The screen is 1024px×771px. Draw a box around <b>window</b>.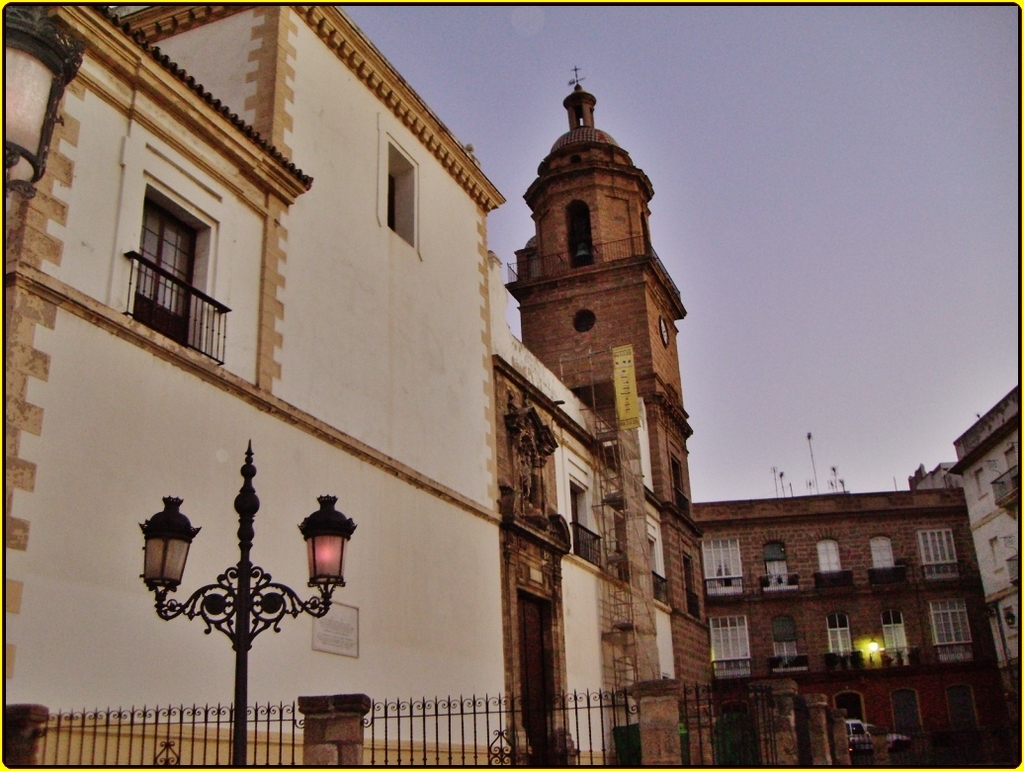
822 537 849 581.
